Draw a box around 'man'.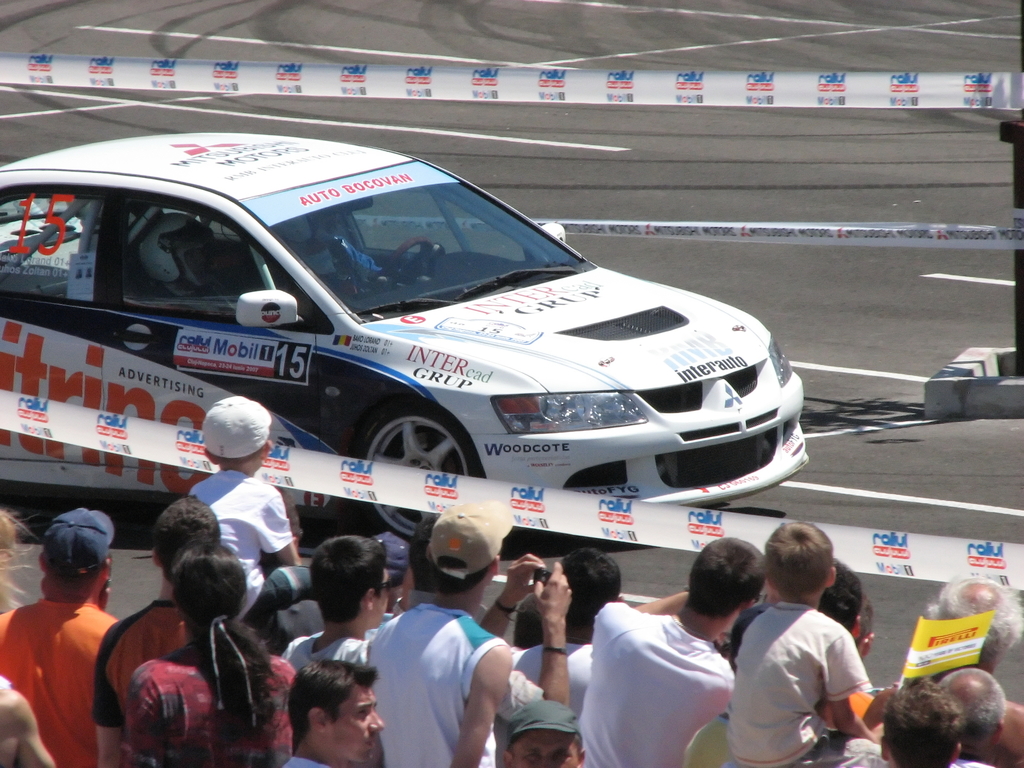
box(271, 659, 381, 767).
